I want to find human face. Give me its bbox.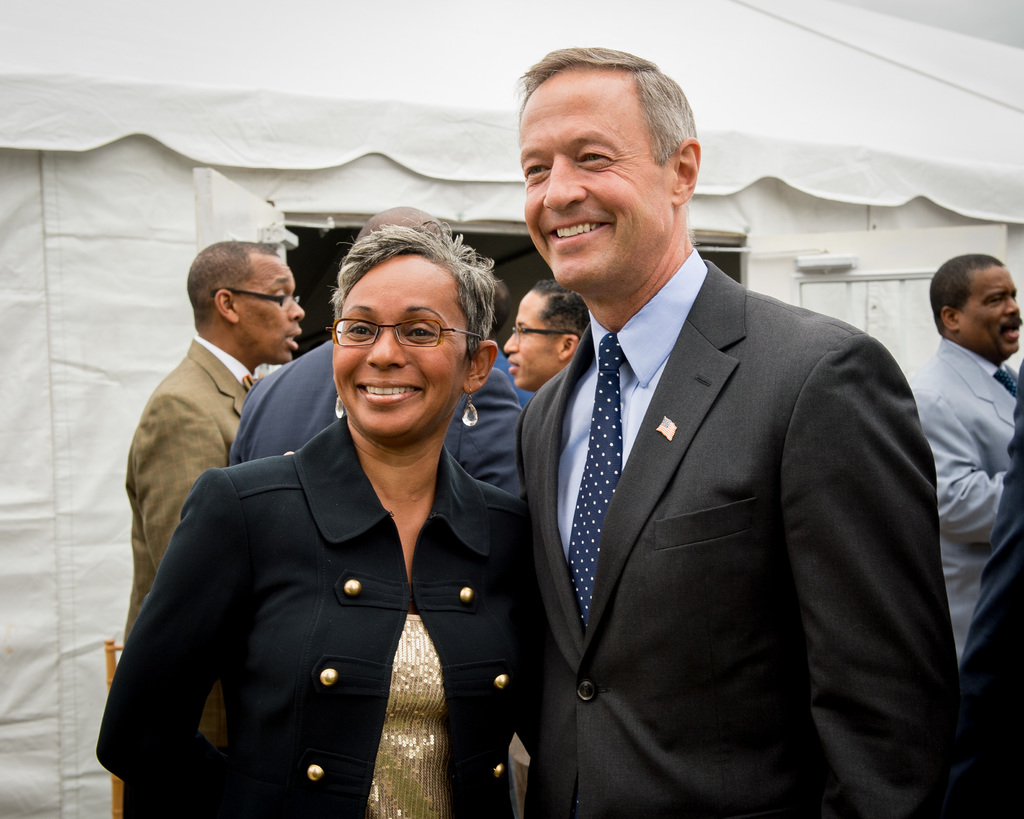
326,250,468,444.
